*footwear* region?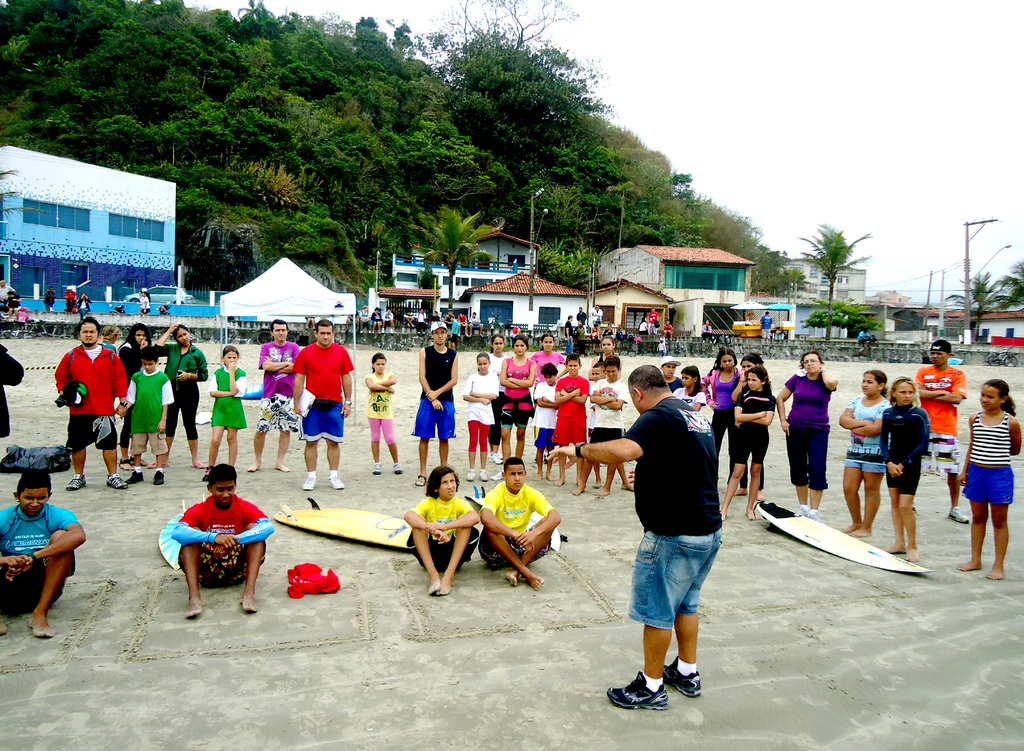
crop(132, 471, 147, 481)
